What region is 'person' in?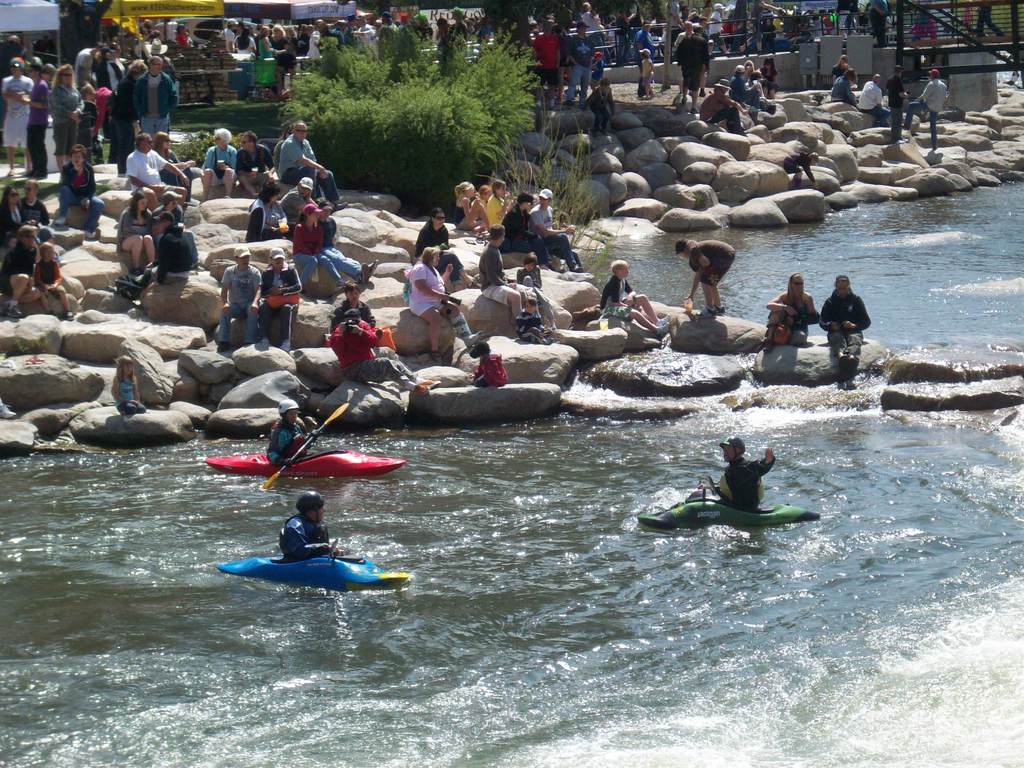
bbox=[907, 64, 945, 155].
